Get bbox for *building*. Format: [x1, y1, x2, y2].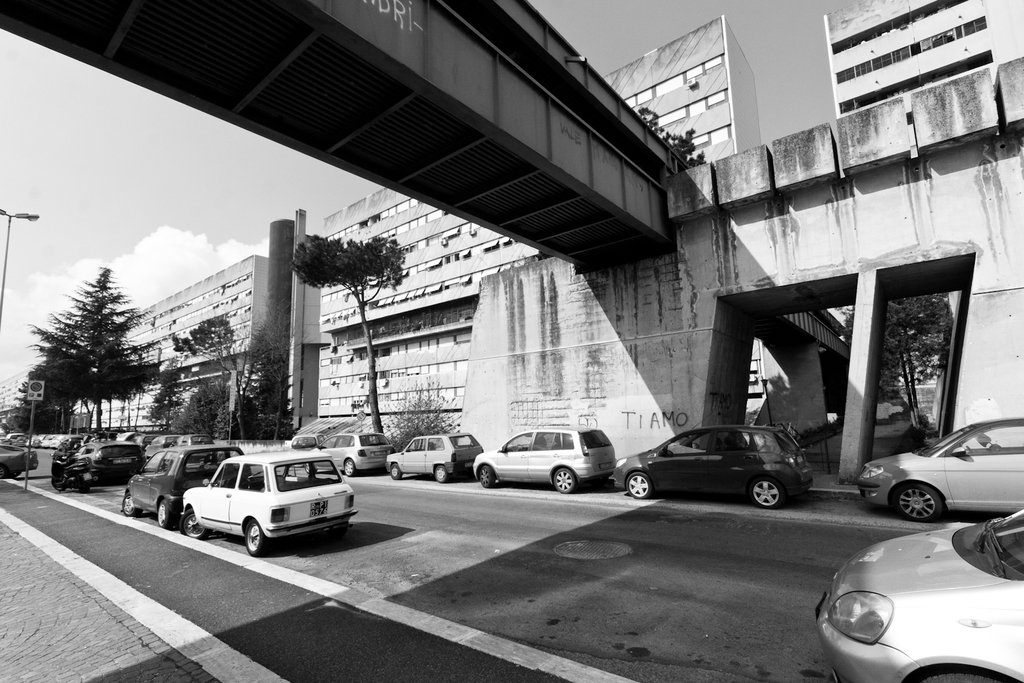
[70, 257, 268, 432].
